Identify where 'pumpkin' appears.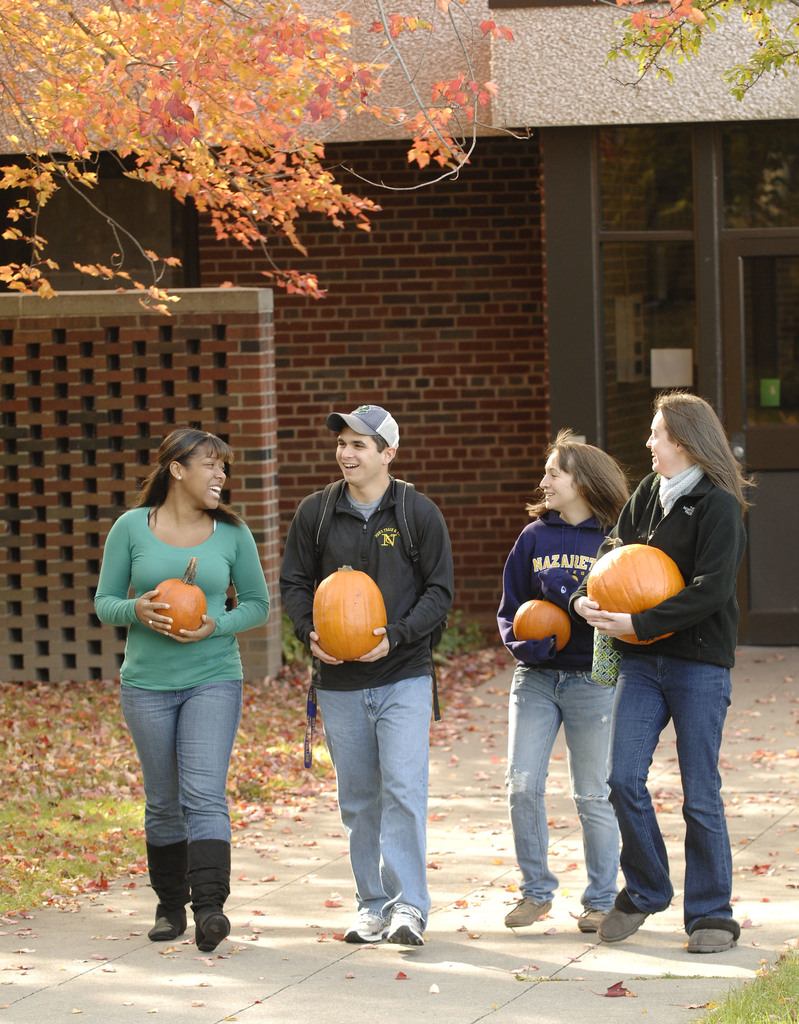
Appears at {"left": 309, "top": 571, "right": 391, "bottom": 662}.
